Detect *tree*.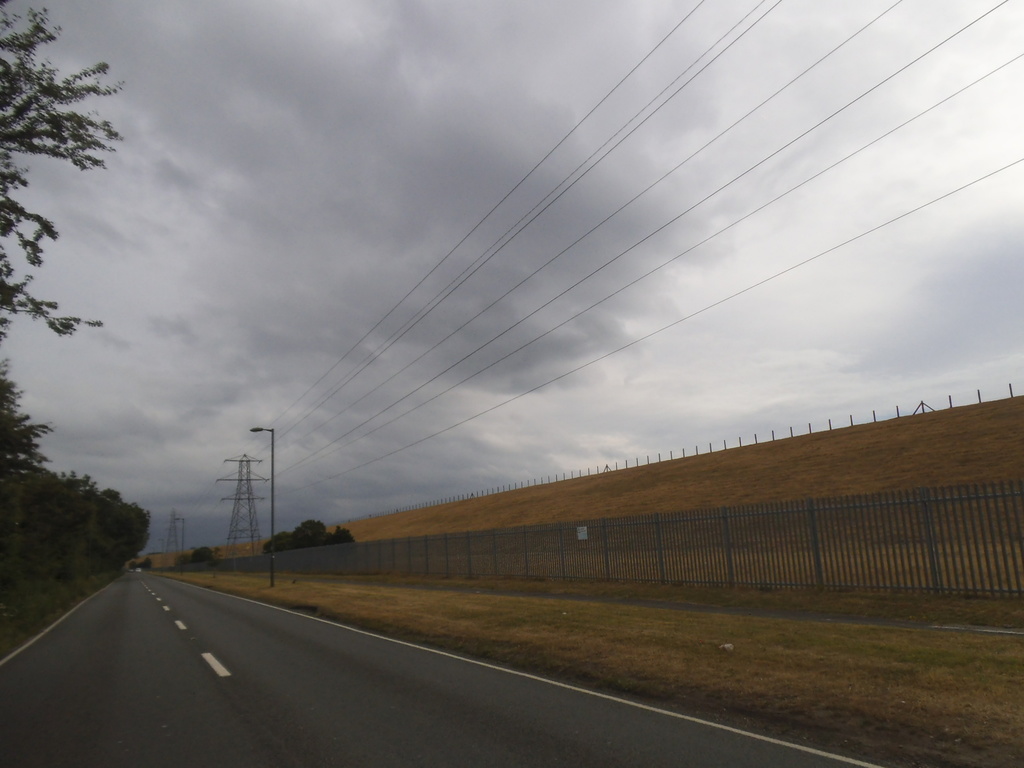
Detected at [left=13, top=452, right=154, bottom=596].
